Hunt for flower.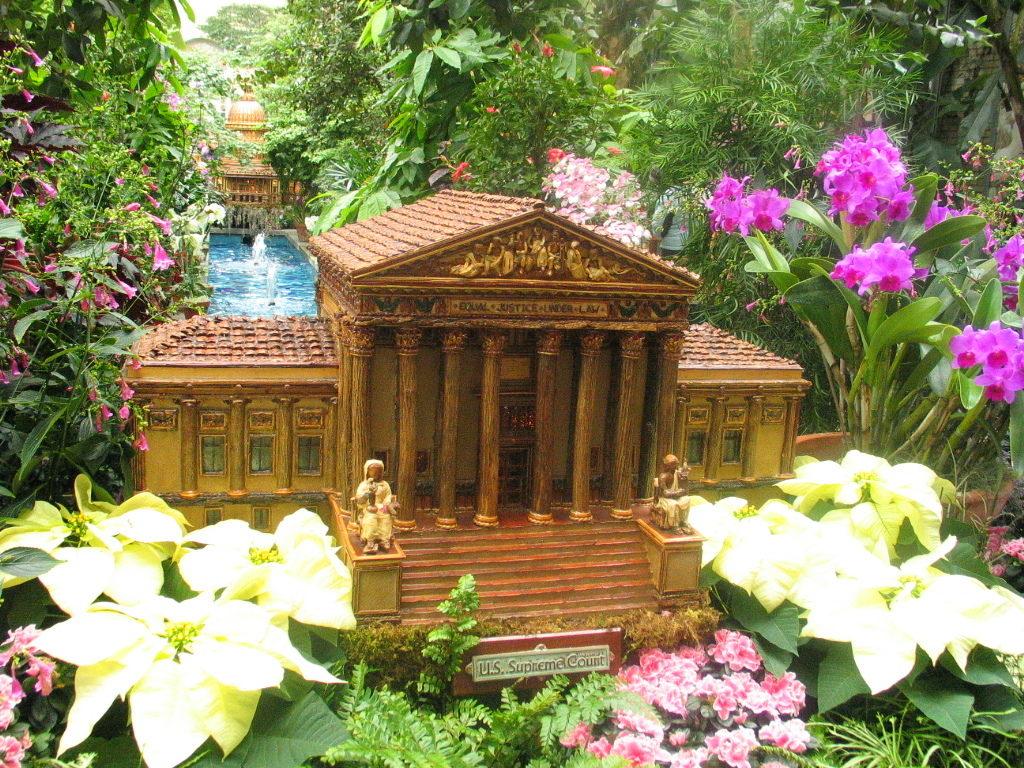
Hunted down at <box>1001,286,1022,311</box>.
